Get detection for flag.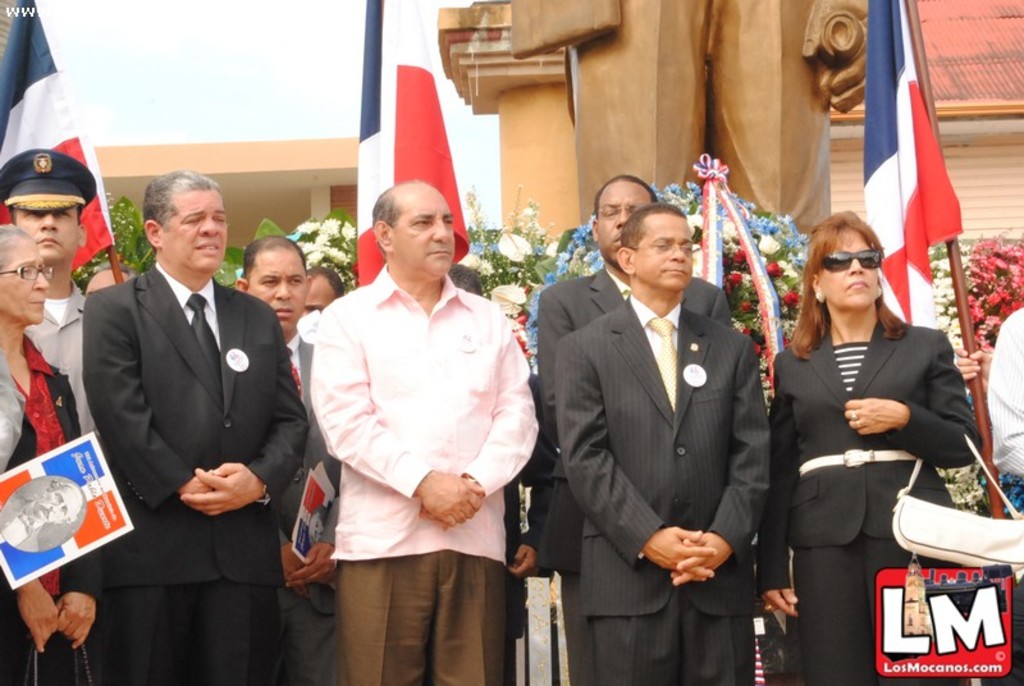
Detection: bbox(357, 0, 474, 288).
